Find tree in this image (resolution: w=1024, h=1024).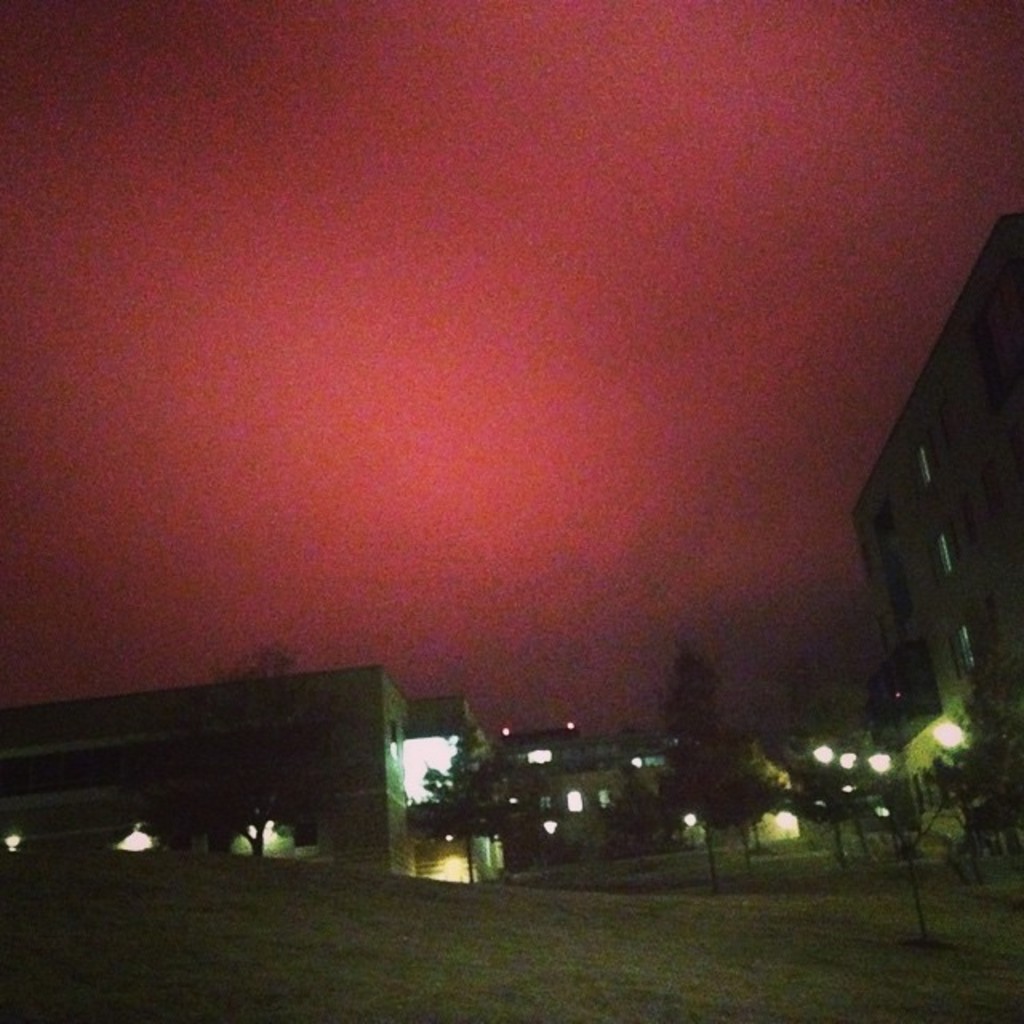
bbox=[147, 640, 328, 877].
